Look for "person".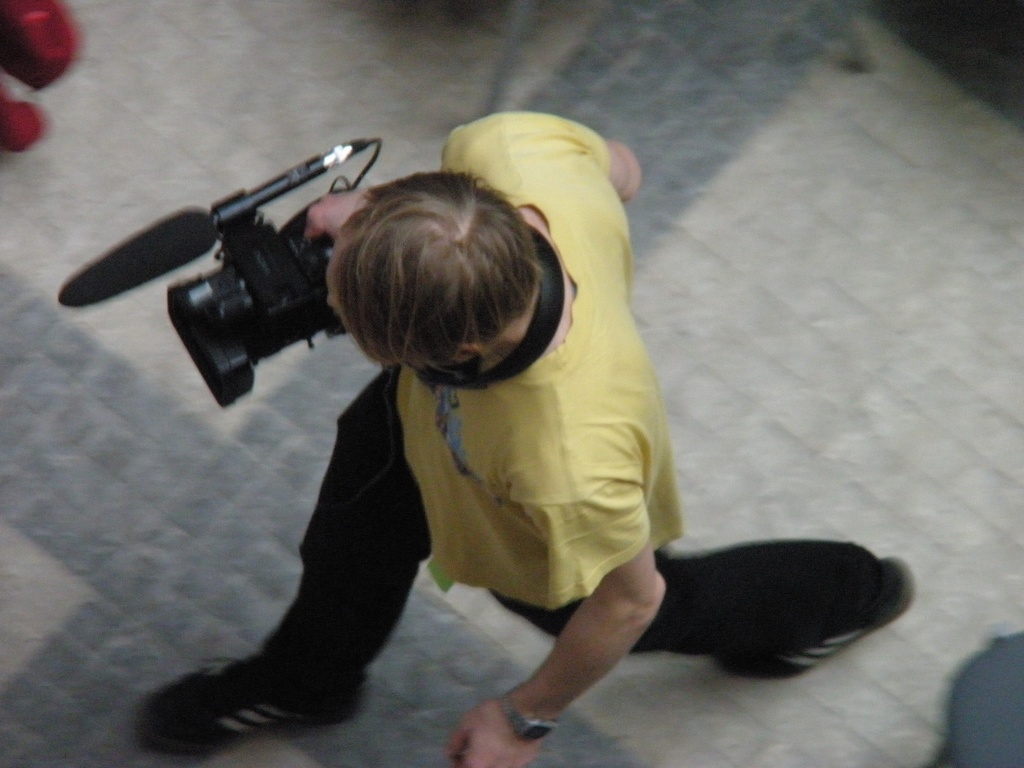
Found: 166/76/869/744.
